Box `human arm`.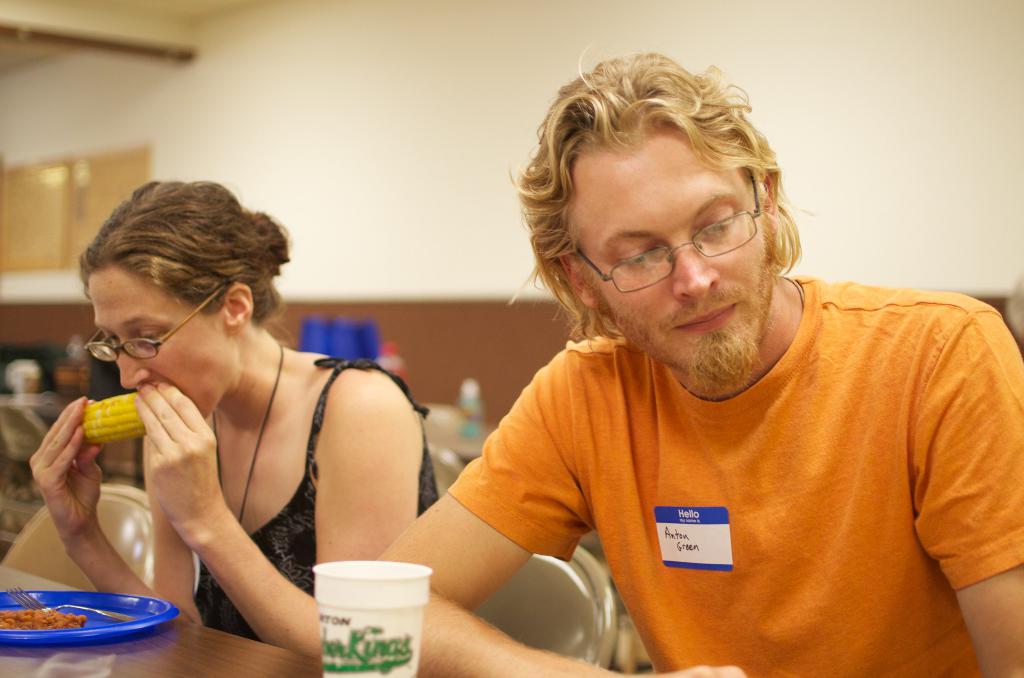
[x1=368, y1=327, x2=748, y2=677].
